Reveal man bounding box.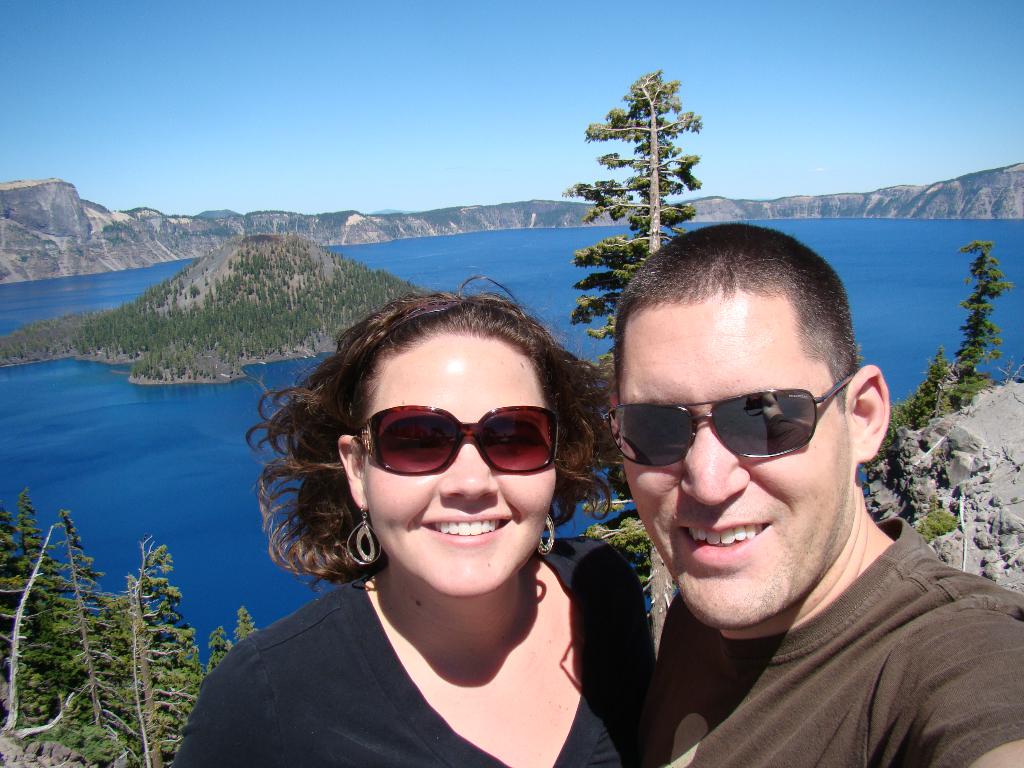
Revealed: pyautogui.locateOnScreen(514, 222, 1014, 765).
